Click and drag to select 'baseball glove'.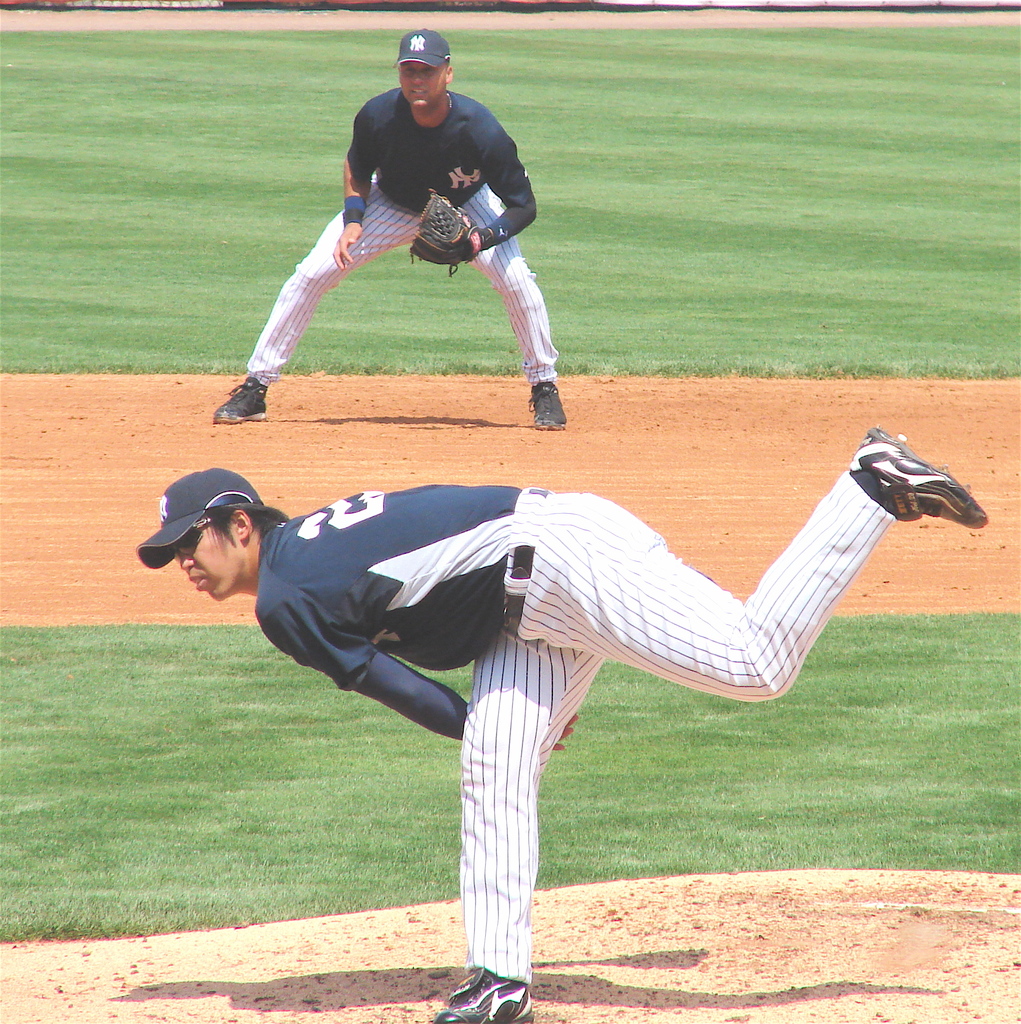
Selection: 409:188:477:276.
